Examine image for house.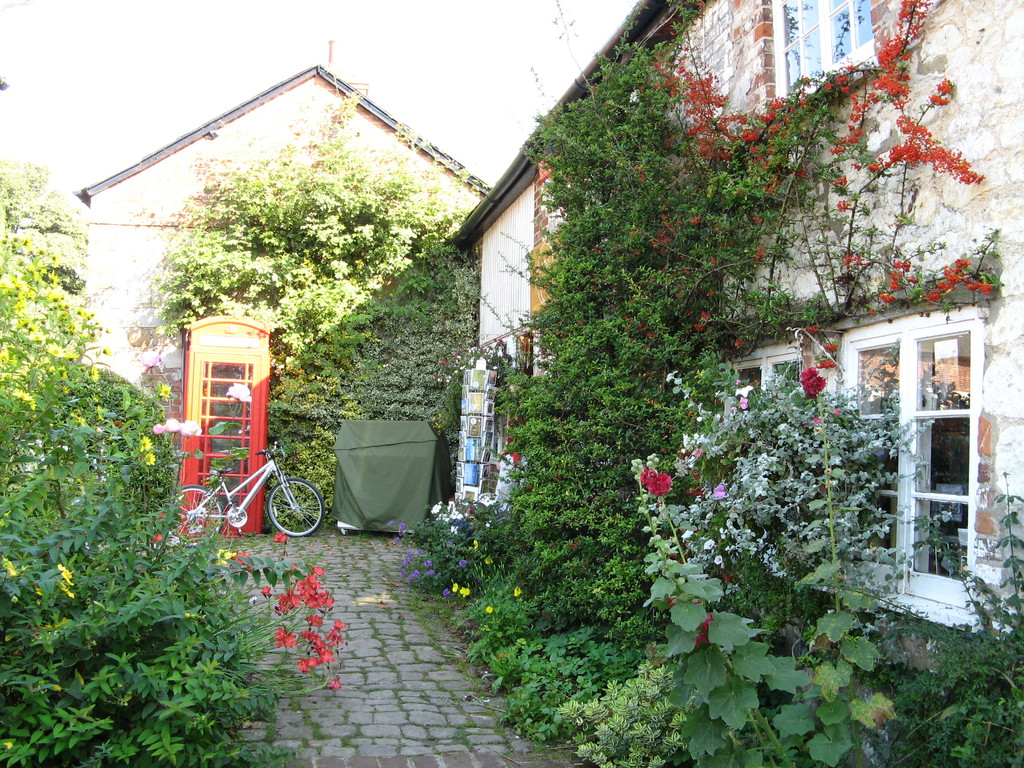
Examination result: bbox=[91, 54, 554, 467].
